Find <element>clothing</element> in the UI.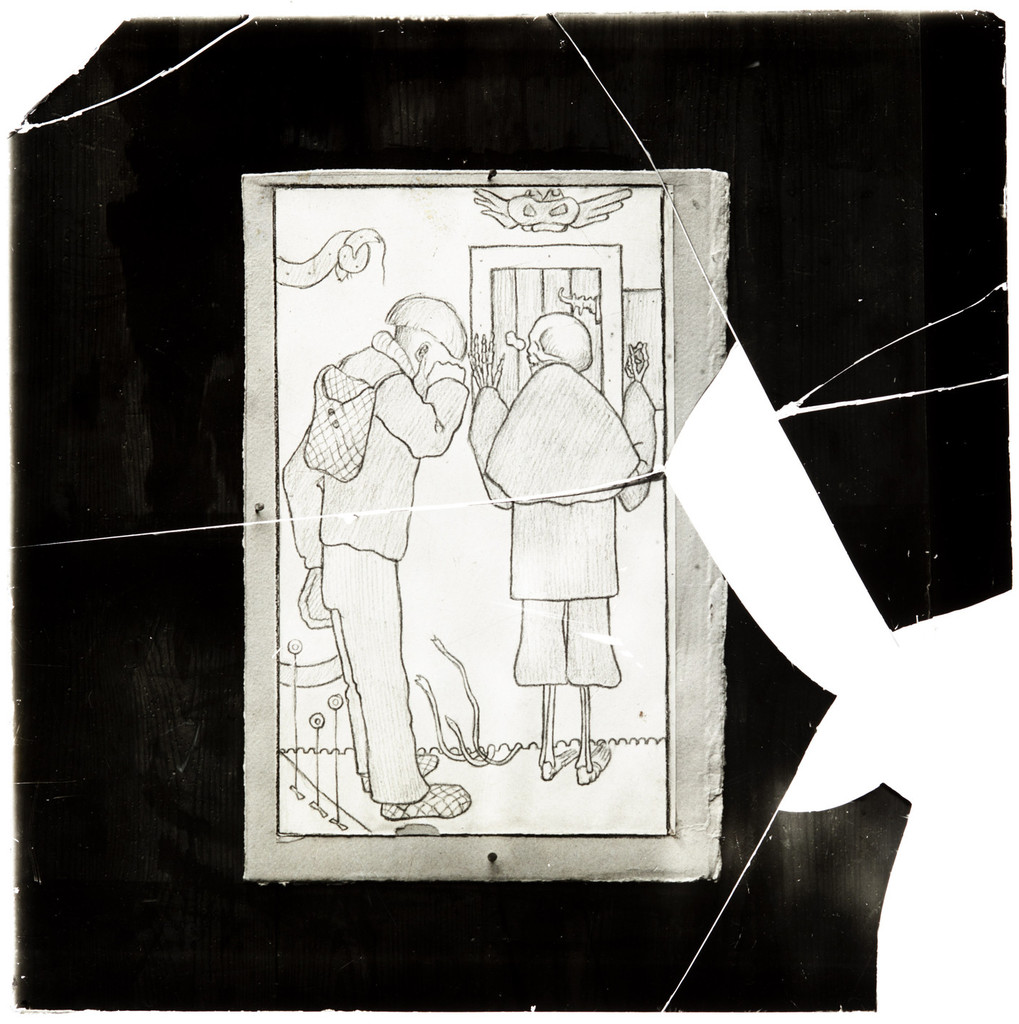
UI element at left=473, top=370, right=654, bottom=687.
